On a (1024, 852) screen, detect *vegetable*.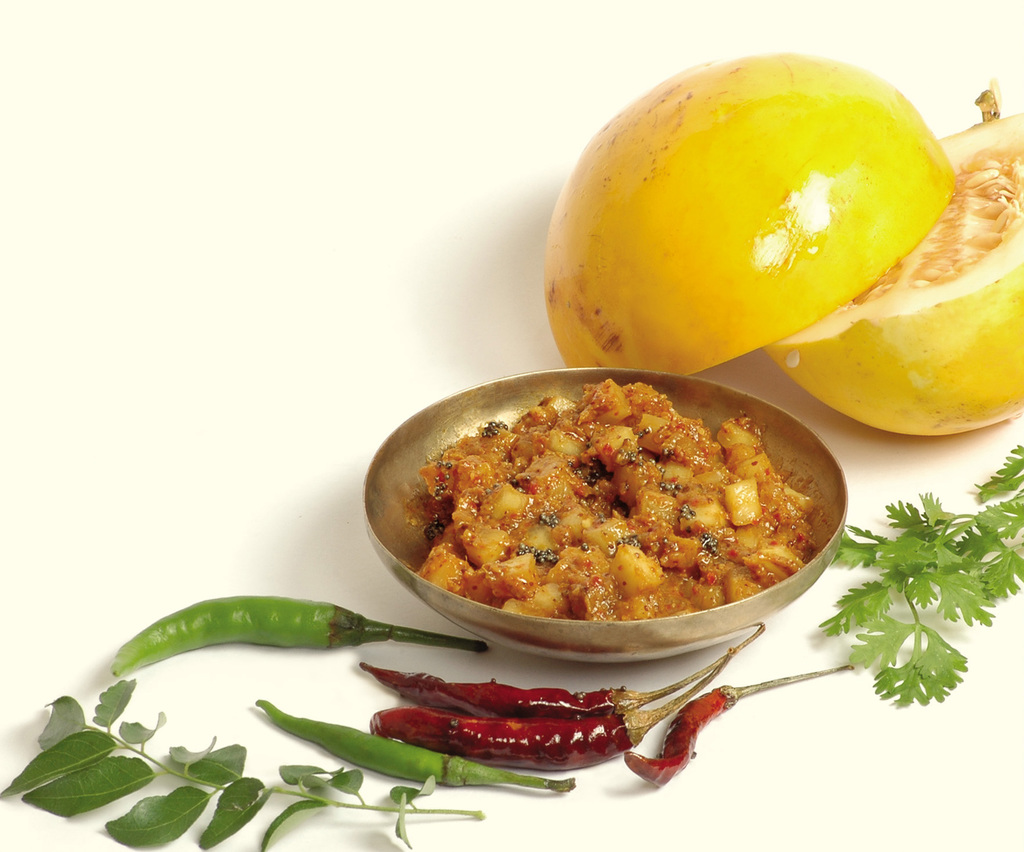
<box>625,661,850,788</box>.
